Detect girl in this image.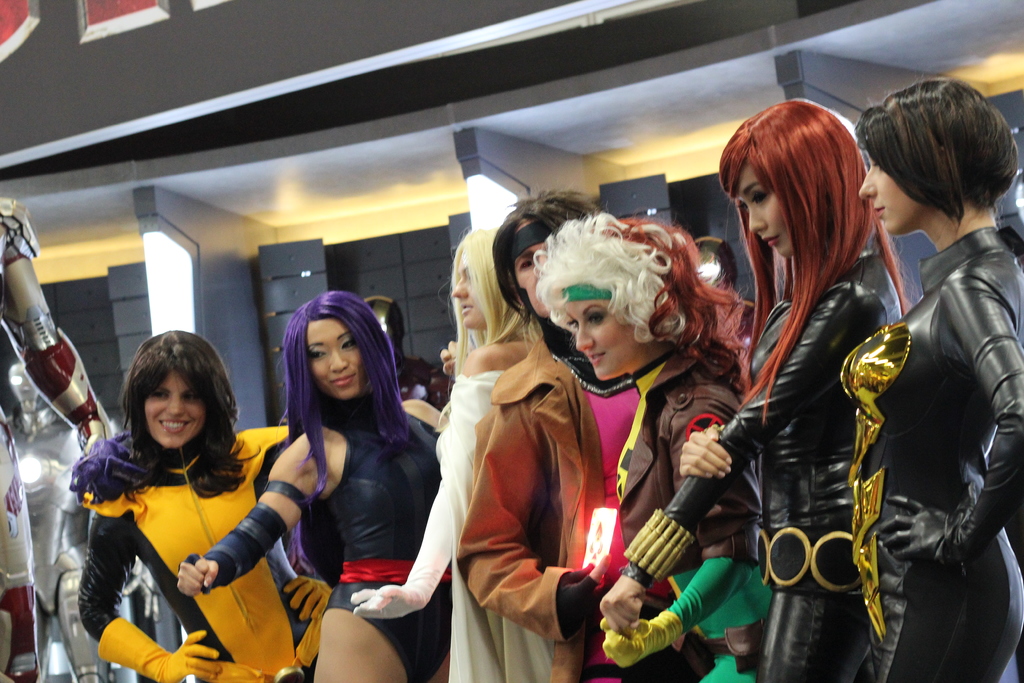
Detection: (176, 292, 447, 682).
